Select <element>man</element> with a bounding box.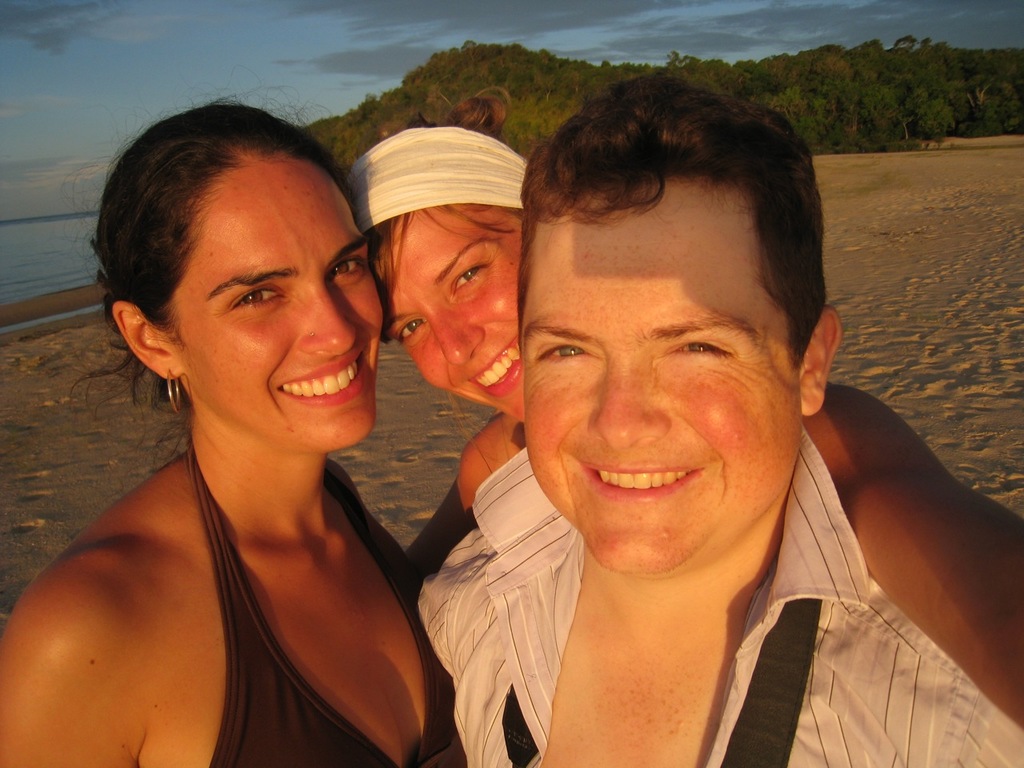
BBox(375, 79, 1008, 754).
